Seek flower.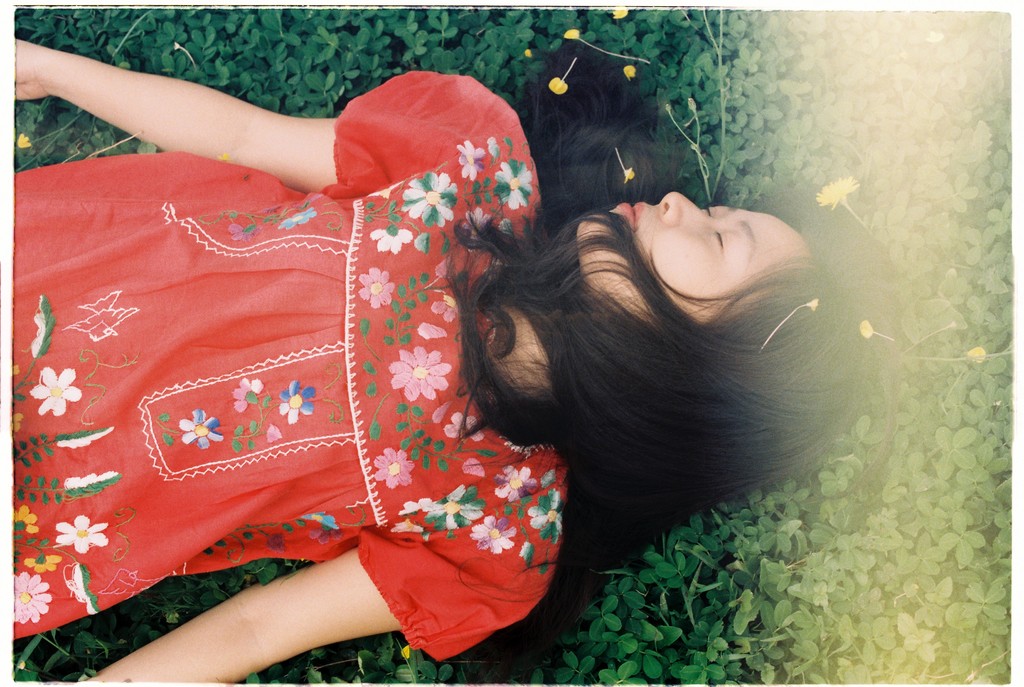
box=[493, 464, 538, 499].
